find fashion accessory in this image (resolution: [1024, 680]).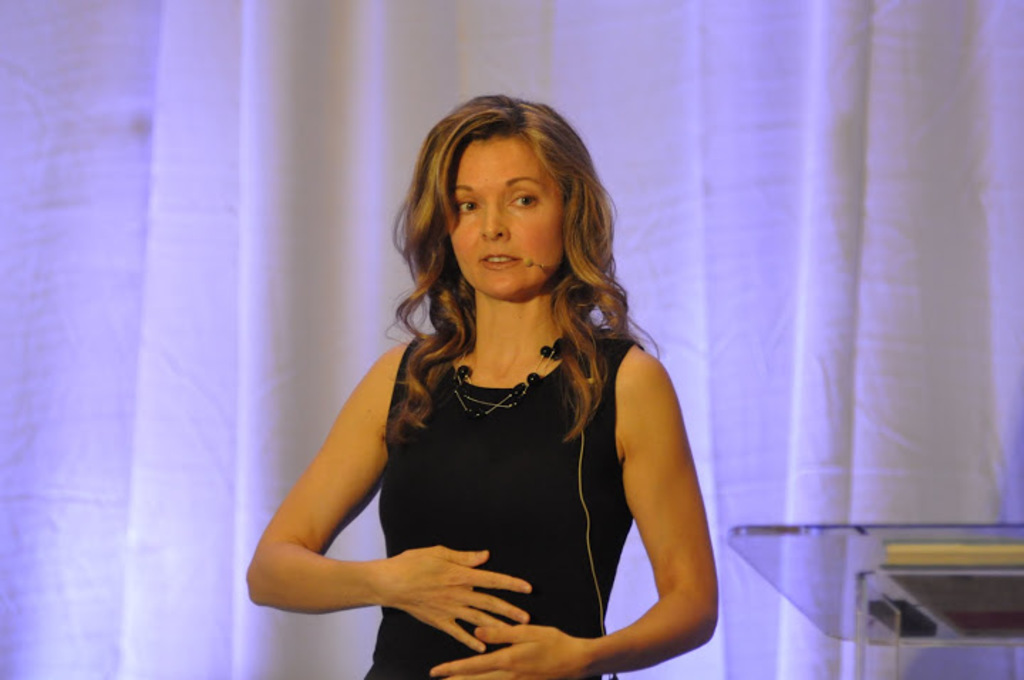
select_region(448, 319, 580, 425).
